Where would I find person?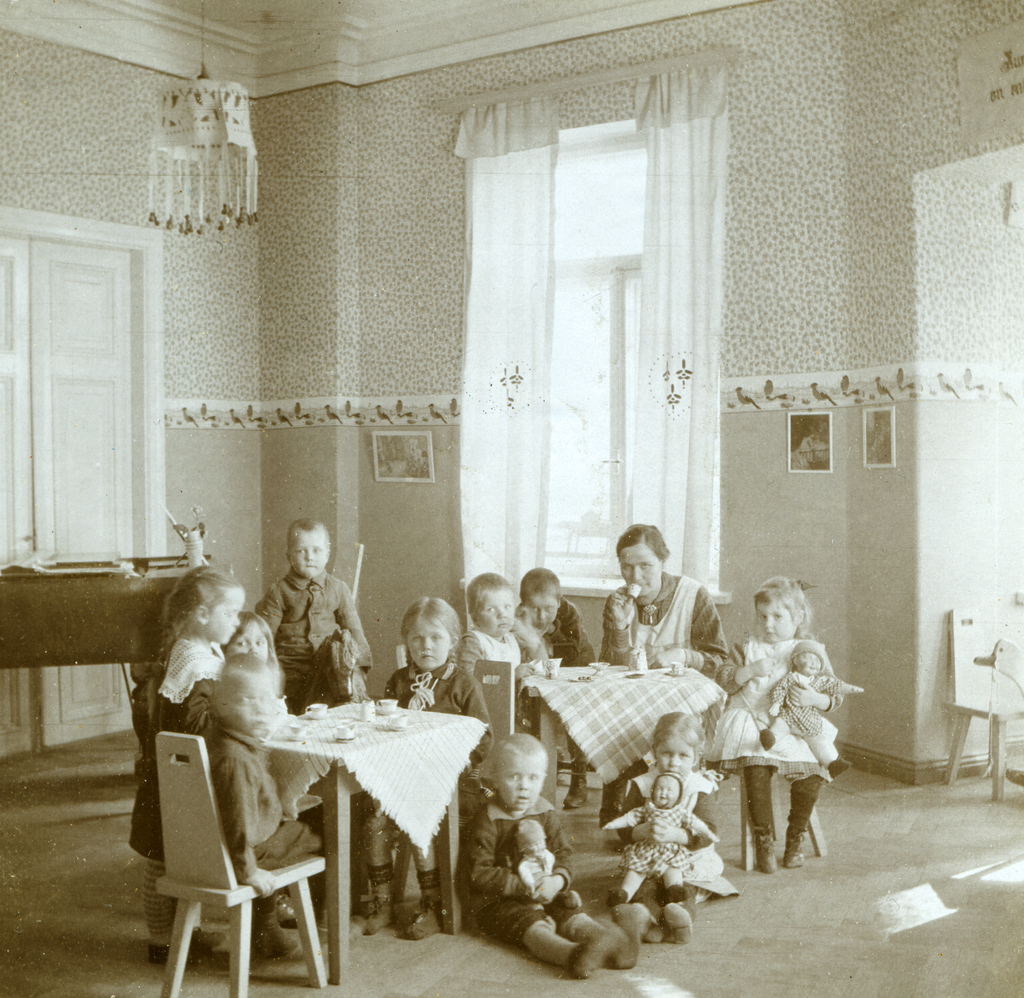
At x1=177 y1=663 x2=324 y2=968.
